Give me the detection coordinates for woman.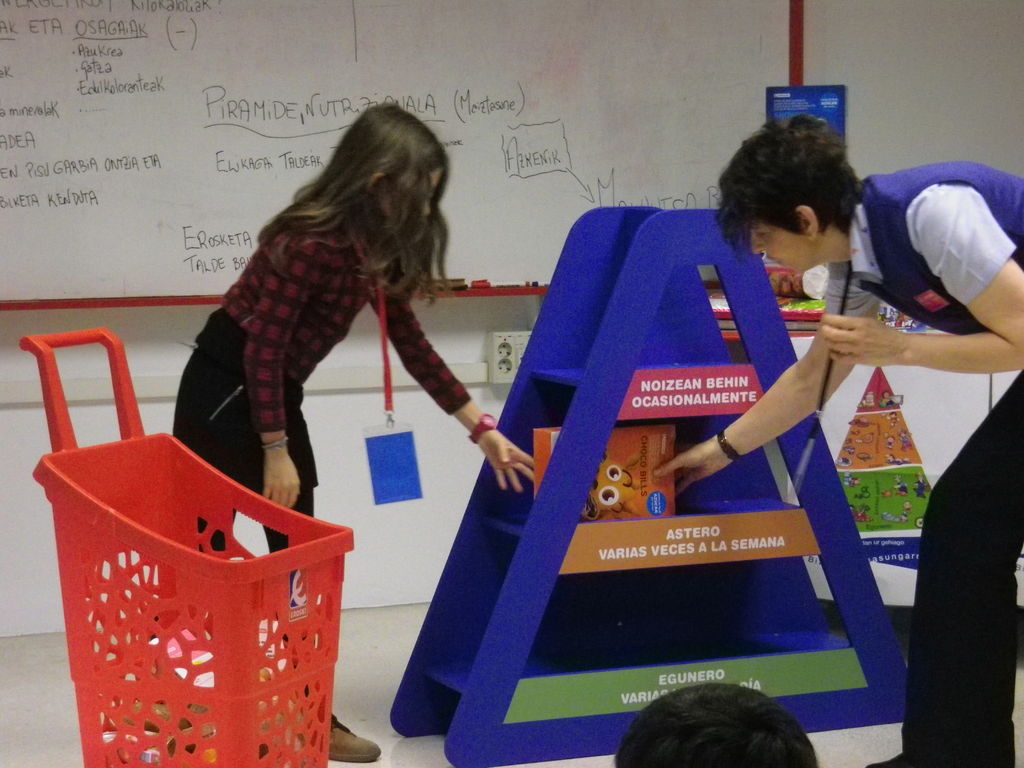
detection(644, 119, 1022, 764).
